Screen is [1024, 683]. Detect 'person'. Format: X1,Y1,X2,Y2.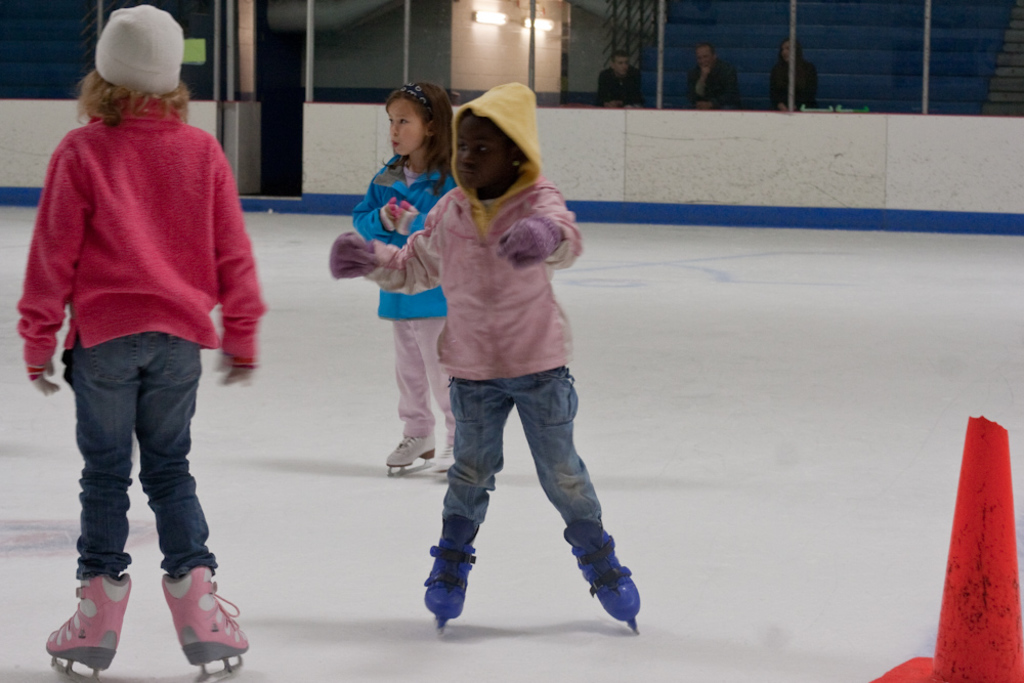
688,42,745,117.
